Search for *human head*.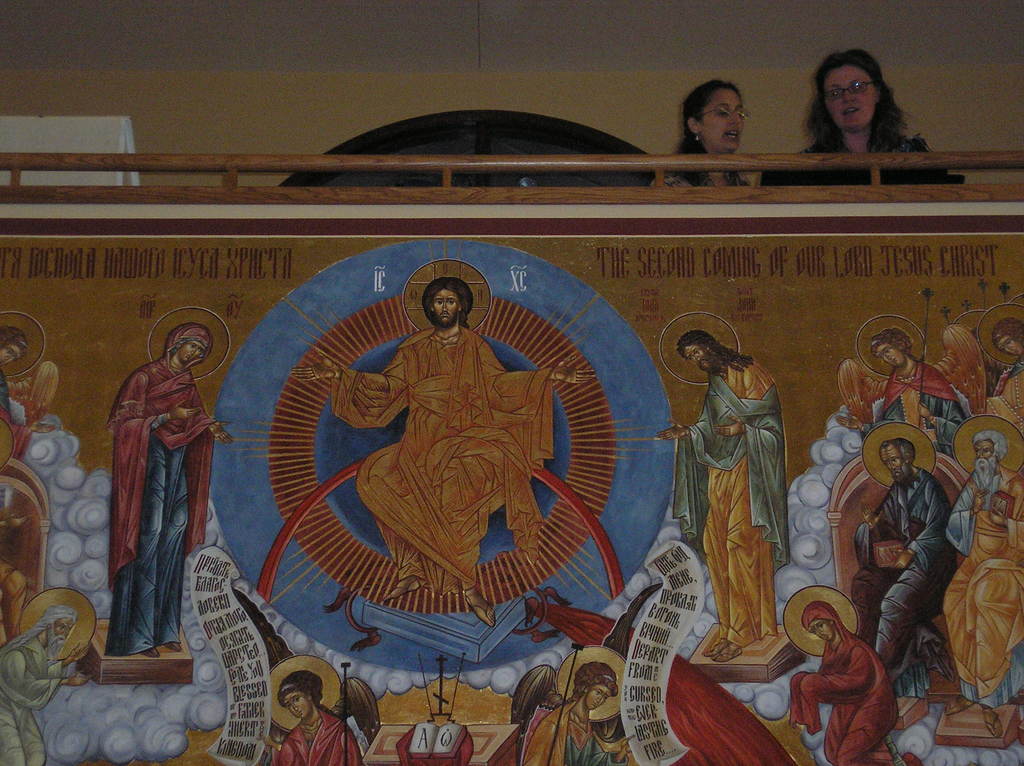
Found at {"left": 968, "top": 431, "right": 1000, "bottom": 477}.
